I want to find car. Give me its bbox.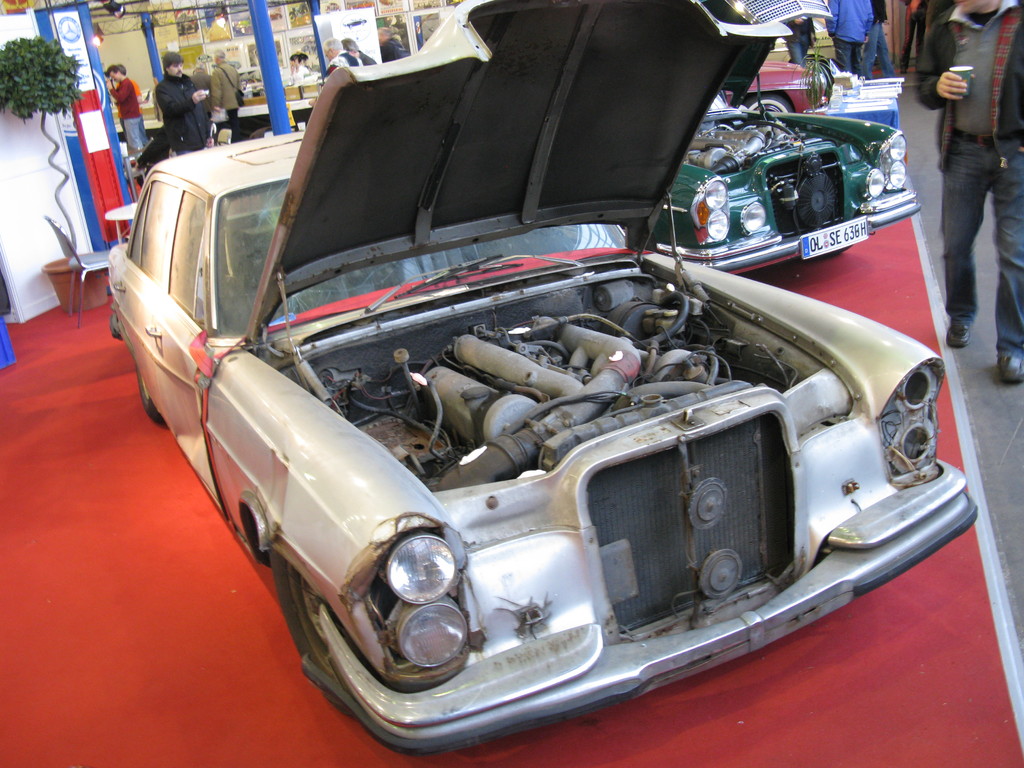
324 1 340 12.
